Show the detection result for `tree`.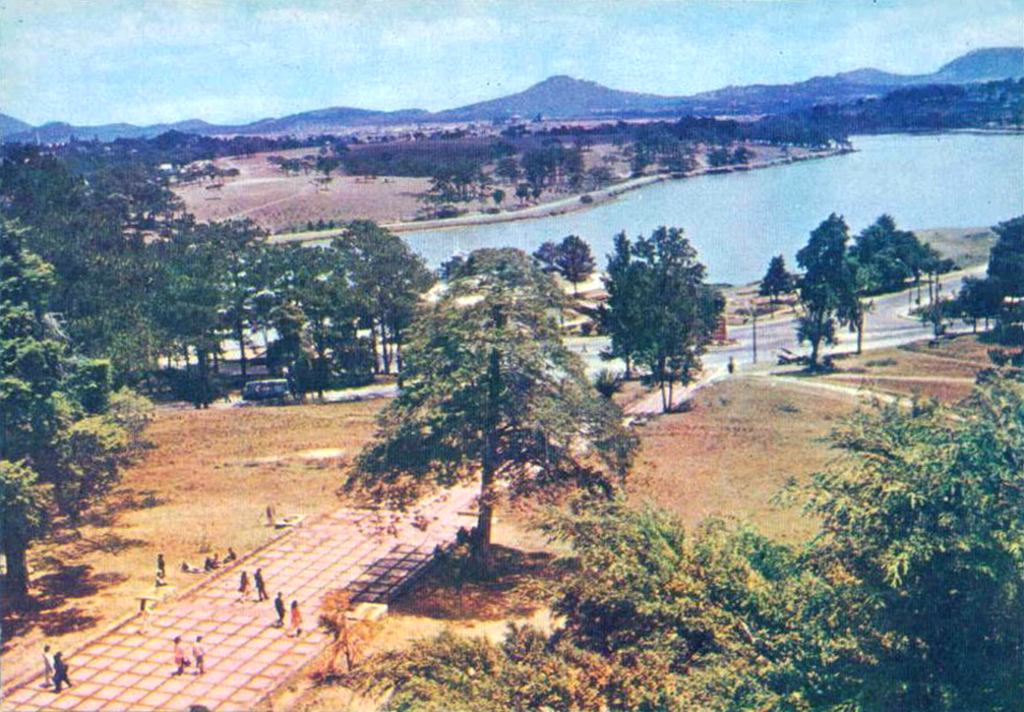
BBox(712, 359, 1023, 711).
